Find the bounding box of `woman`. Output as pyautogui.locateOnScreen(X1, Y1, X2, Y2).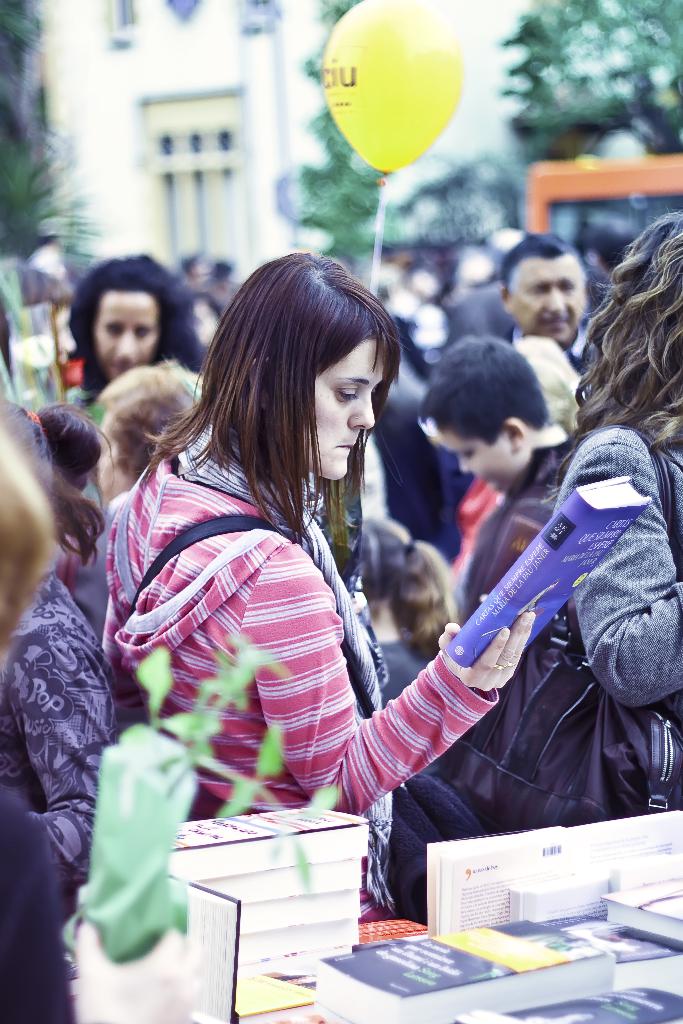
pyautogui.locateOnScreen(122, 251, 541, 931).
